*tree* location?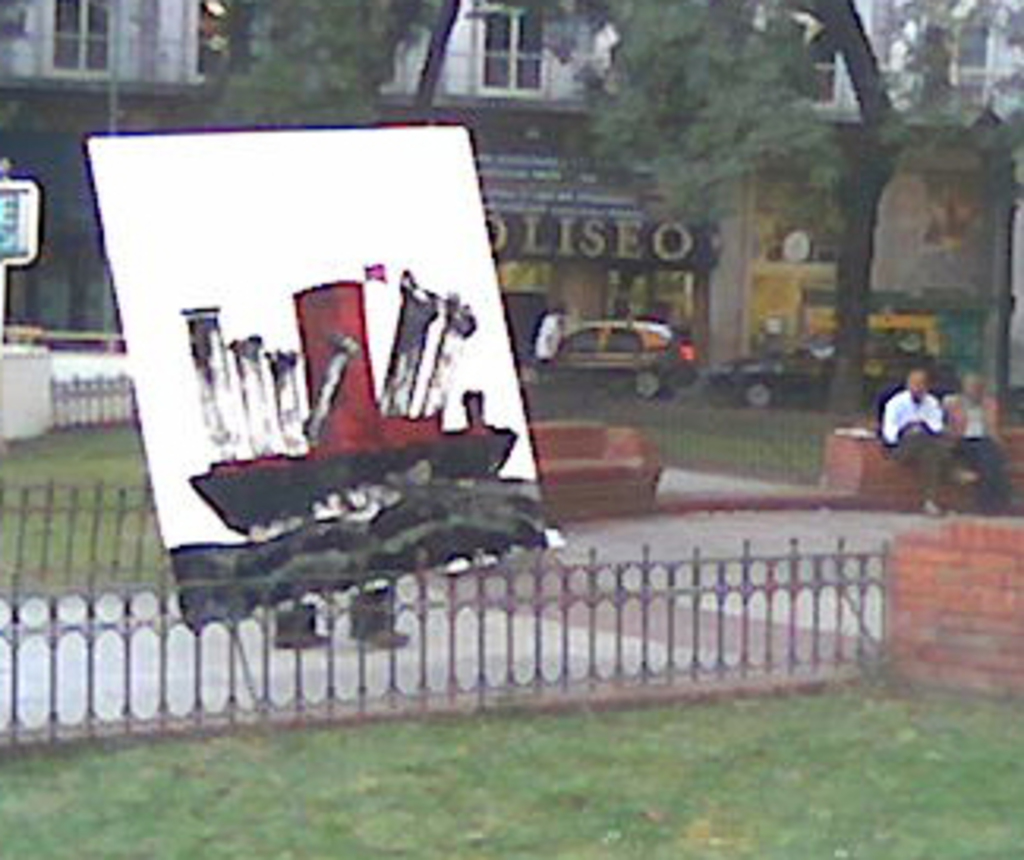
[580, 0, 1021, 419]
